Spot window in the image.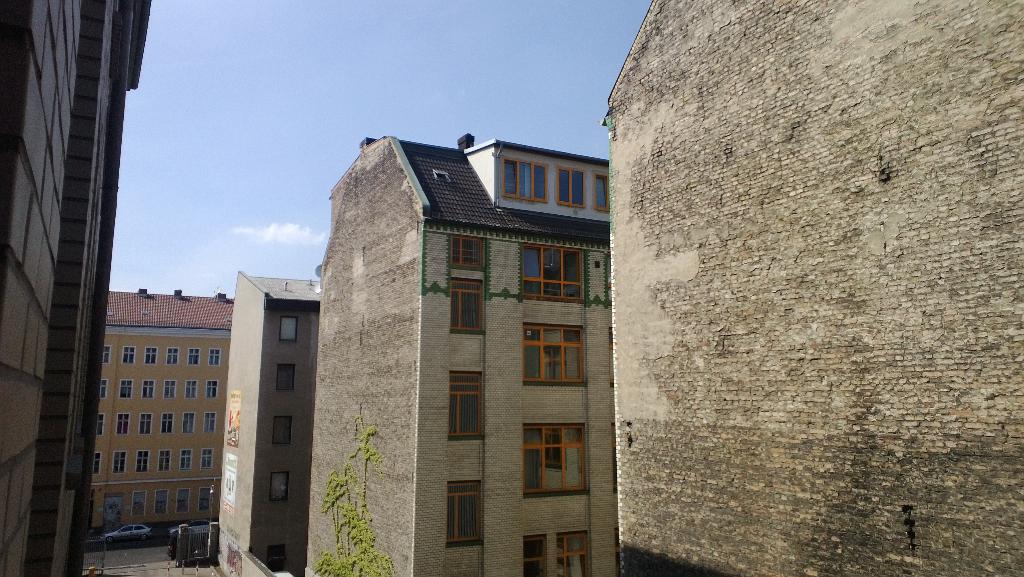
window found at {"left": 116, "top": 378, "right": 134, "bottom": 399}.
